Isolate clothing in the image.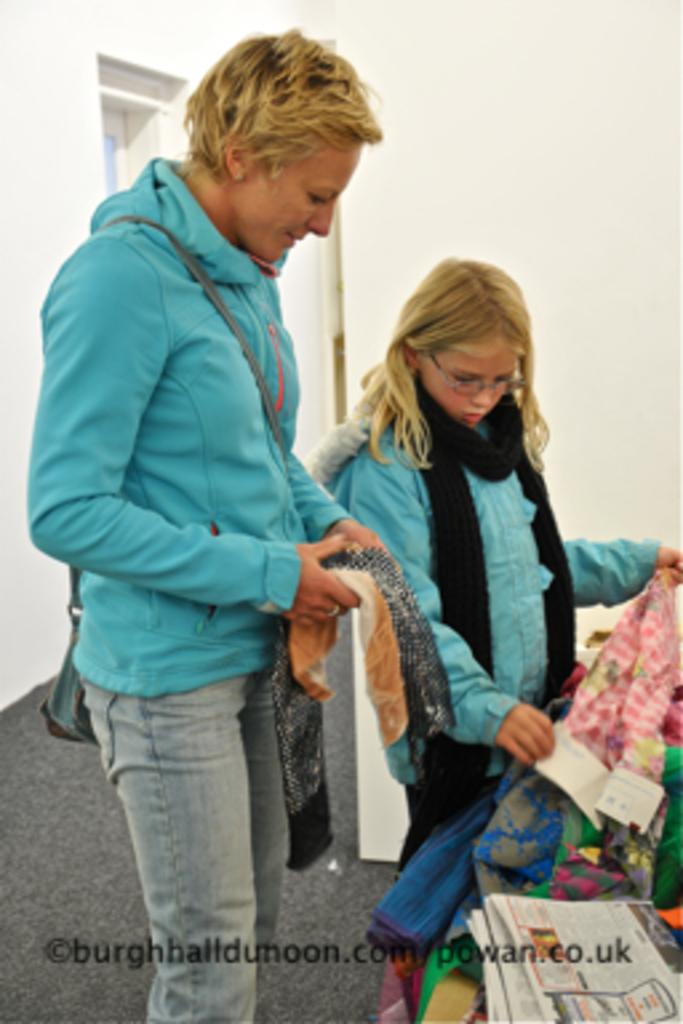
Isolated region: BBox(16, 149, 366, 1016).
